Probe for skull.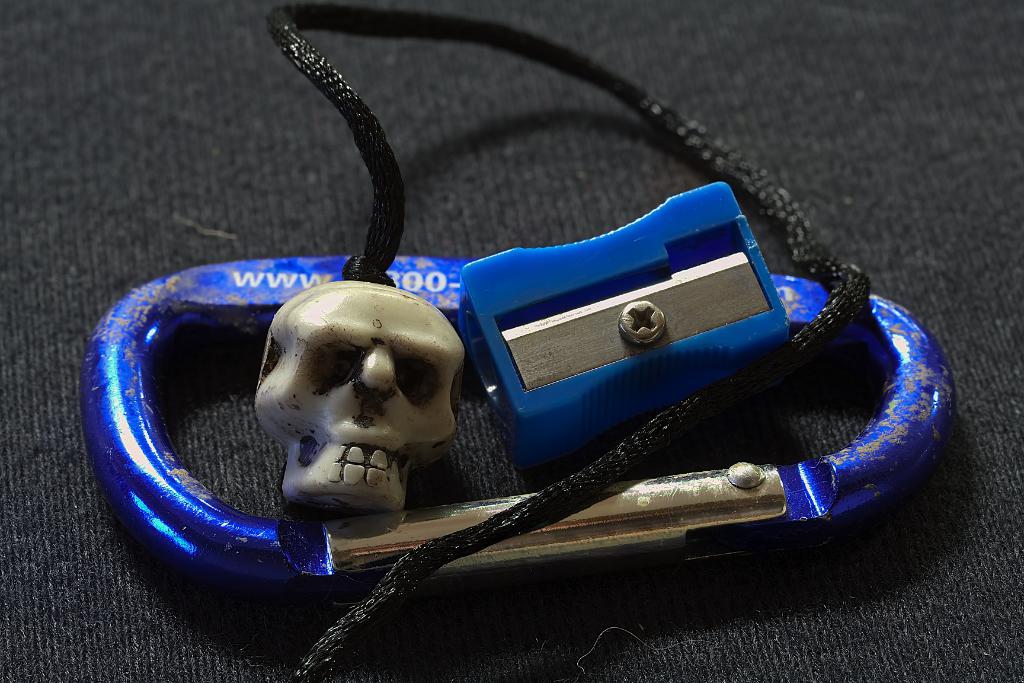
Probe result: crop(254, 278, 465, 514).
